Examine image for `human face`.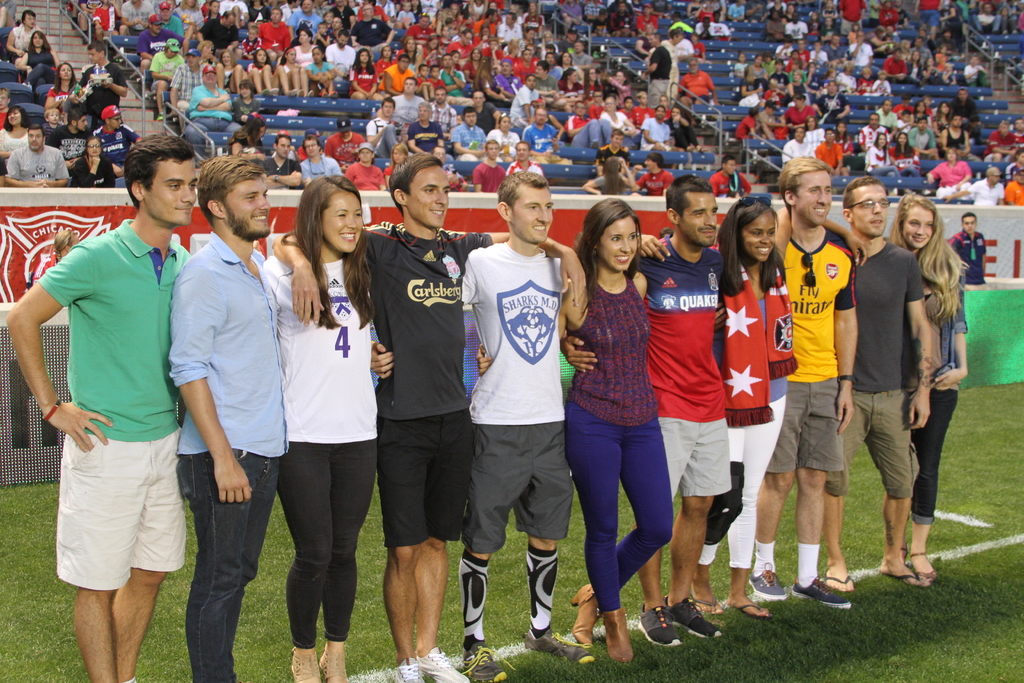
Examination result: {"x1": 362, "y1": 149, "x2": 371, "y2": 161}.
